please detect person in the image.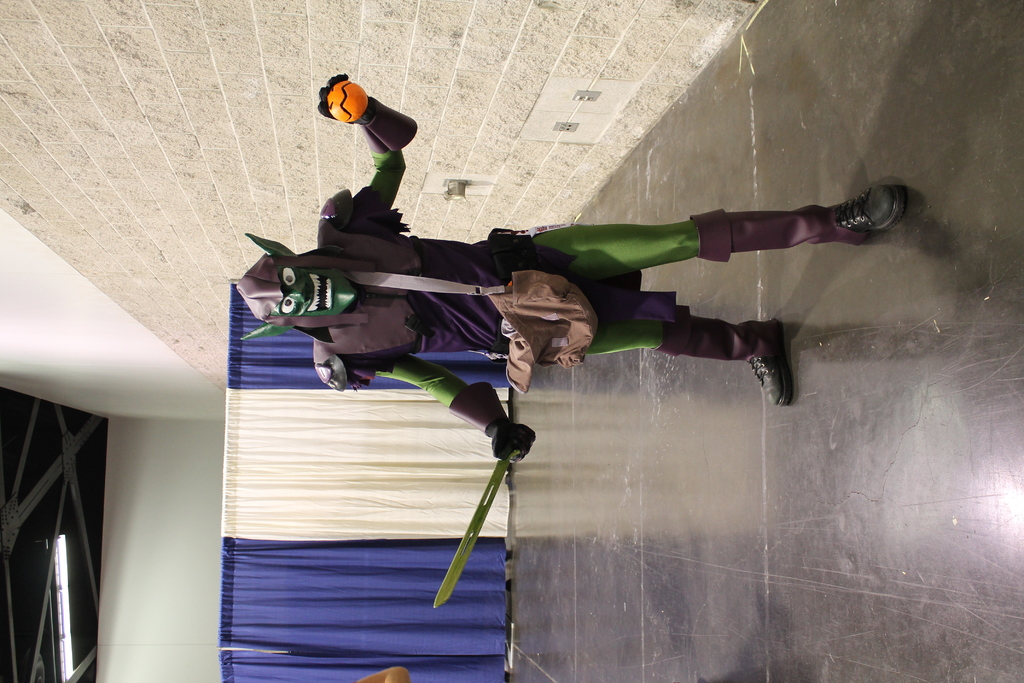
box(252, 87, 840, 563).
